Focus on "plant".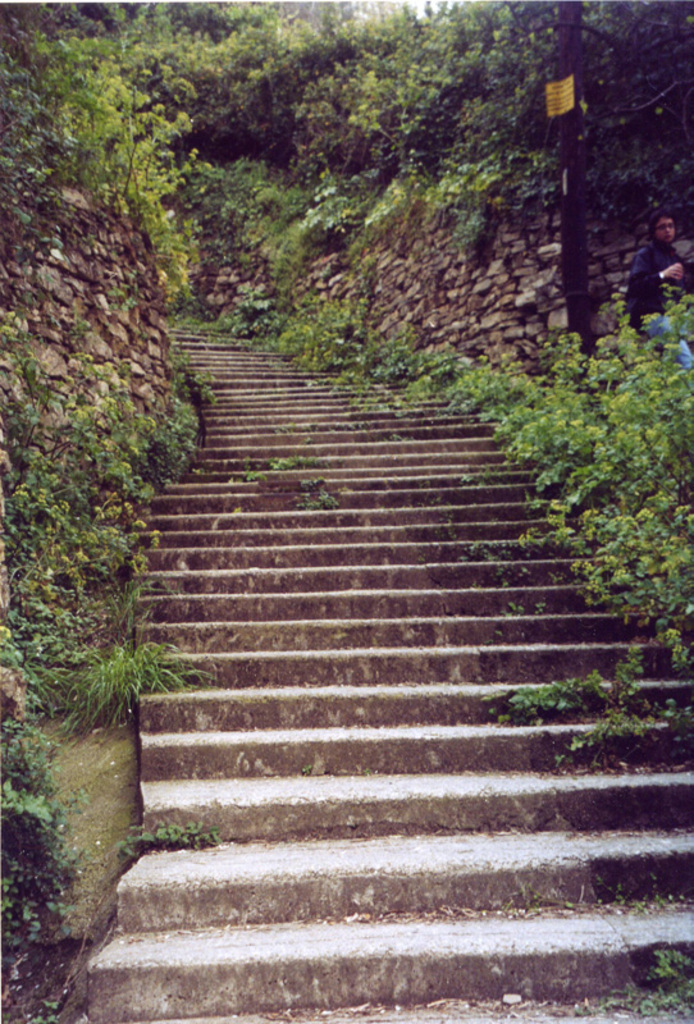
Focused at <bbox>501, 603, 522, 616</bbox>.
